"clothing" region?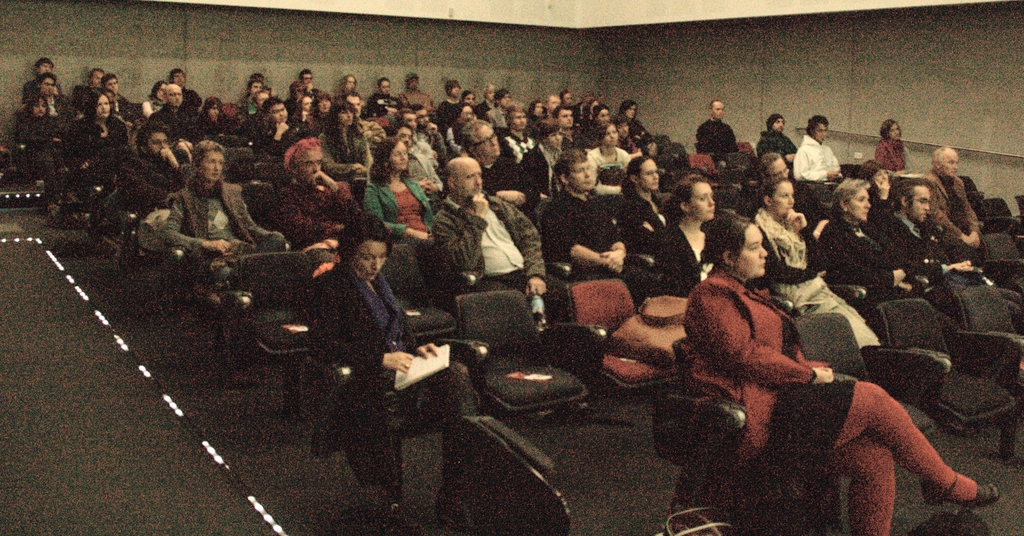
box=[152, 97, 200, 135]
